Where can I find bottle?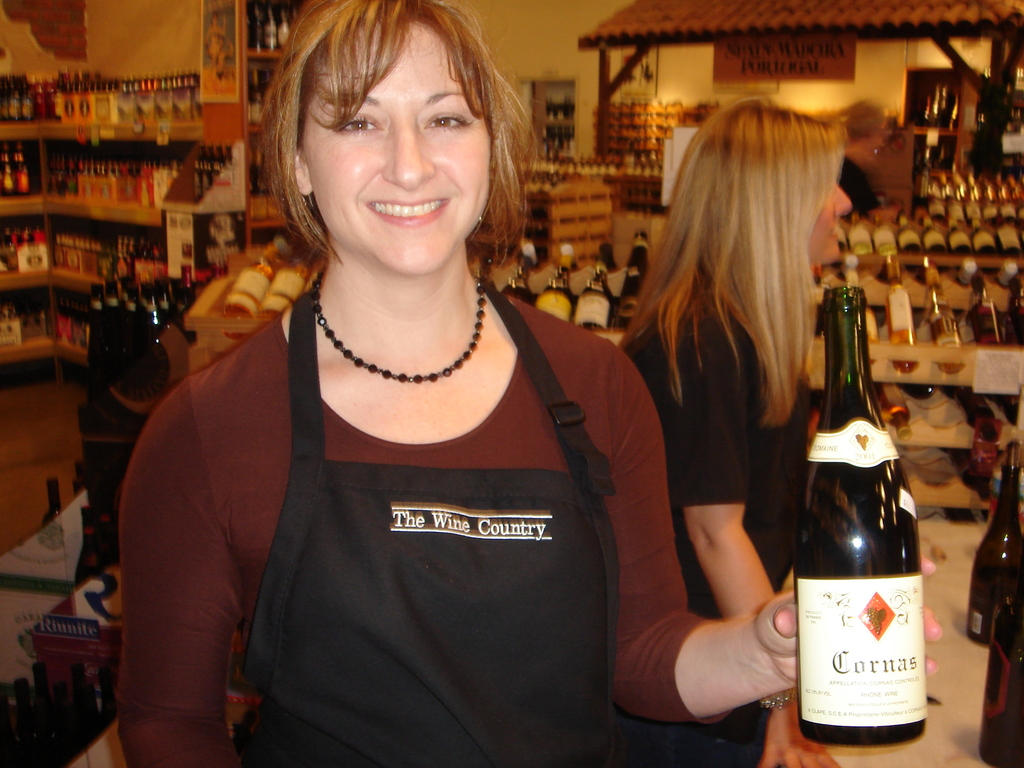
You can find it at <bbox>874, 209, 890, 255</bbox>.
